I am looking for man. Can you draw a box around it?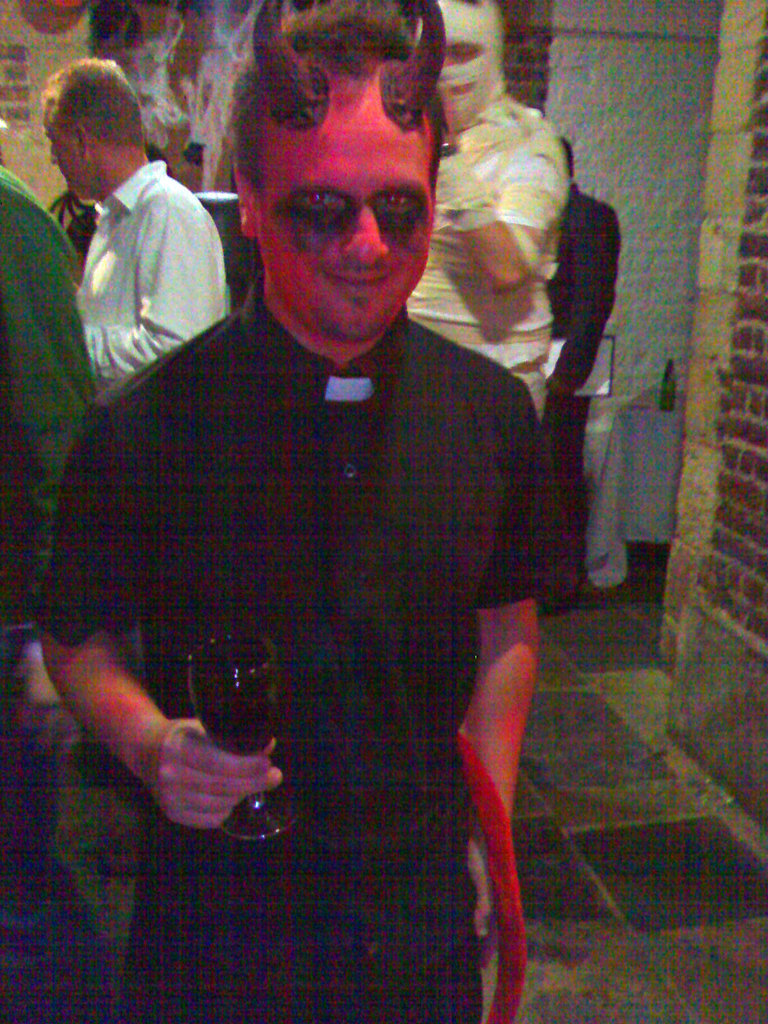
Sure, the bounding box is <box>35,1,561,1023</box>.
